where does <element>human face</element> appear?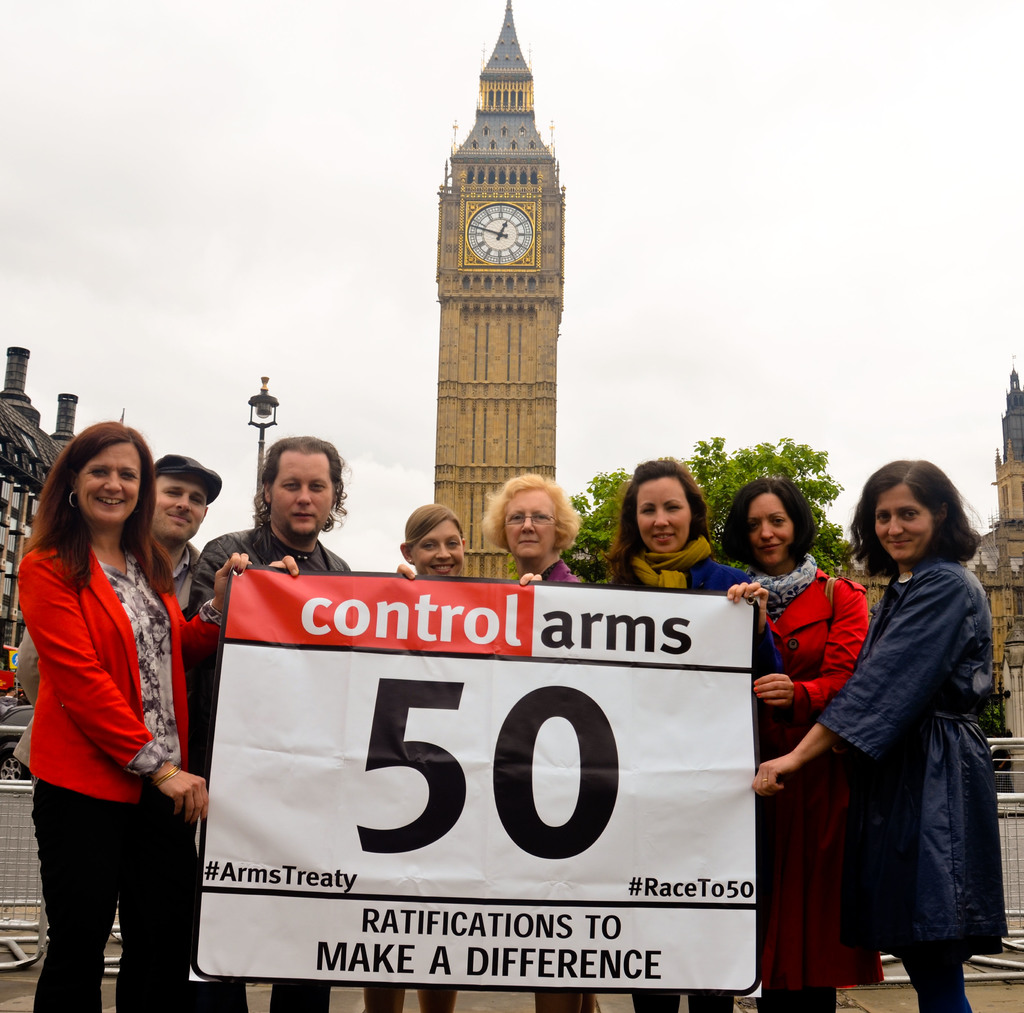
Appears at <box>413,521,463,576</box>.
